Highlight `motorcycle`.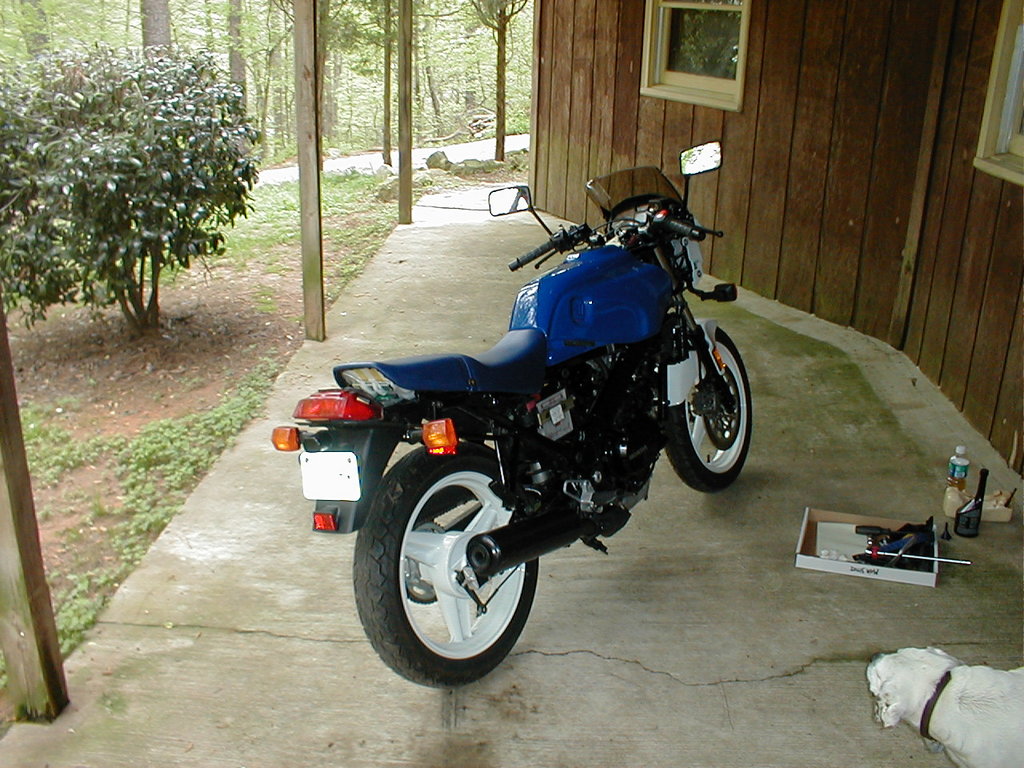
Highlighted region: [285, 180, 771, 717].
